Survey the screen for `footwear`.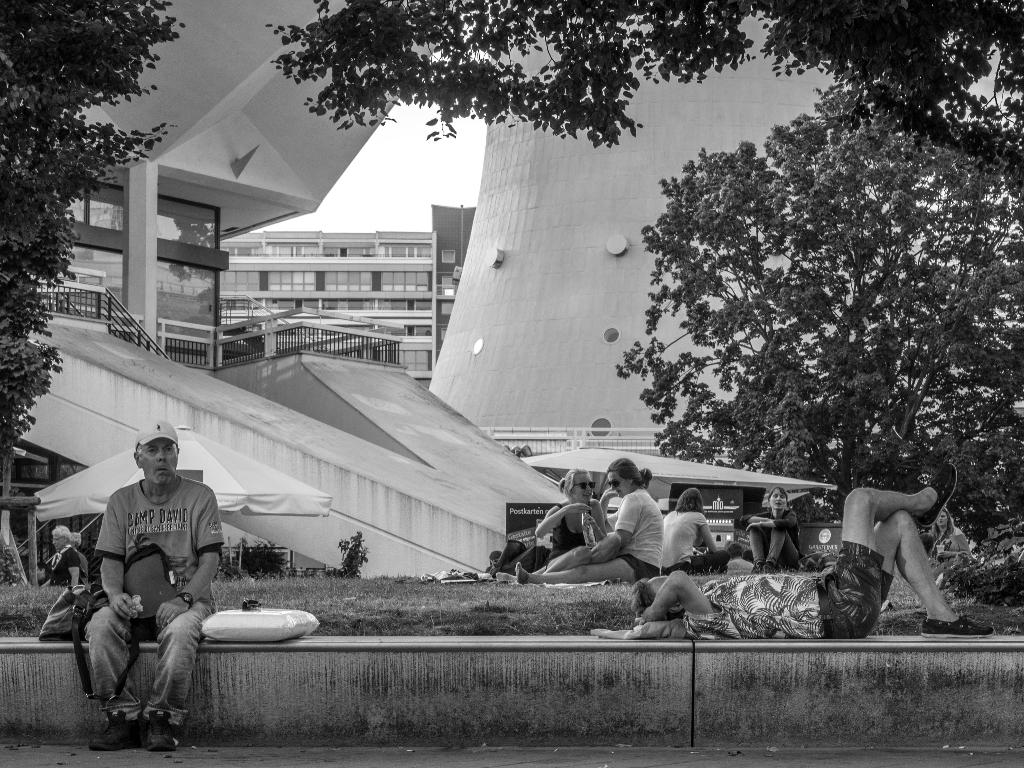
Survey found: <region>761, 563, 774, 574</region>.
